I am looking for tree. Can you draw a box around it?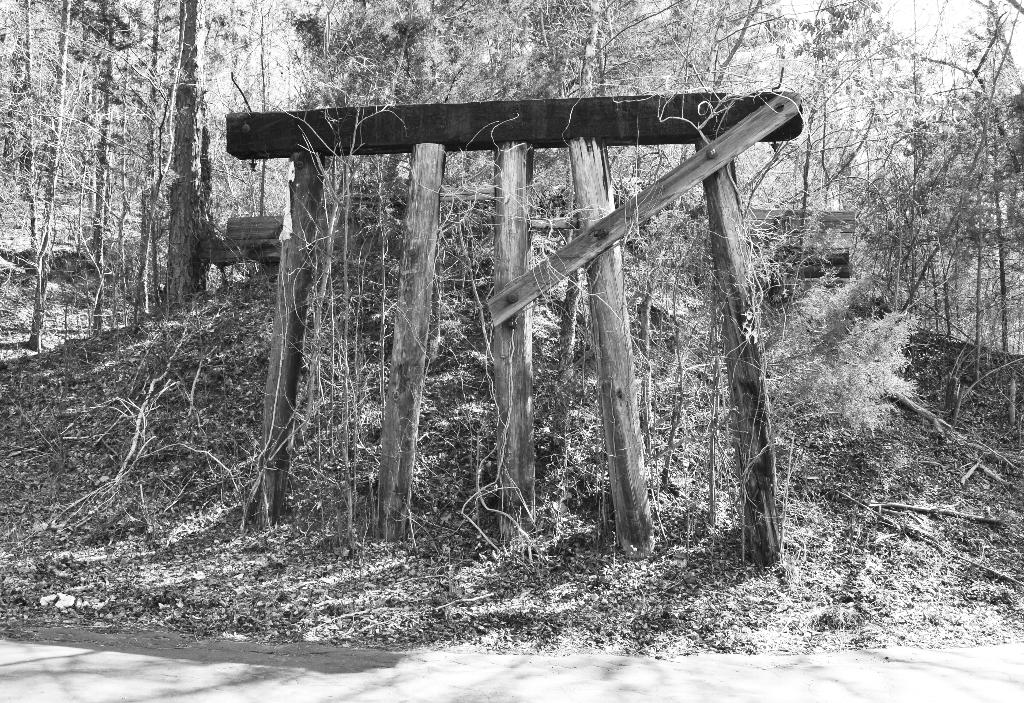
Sure, the bounding box is bbox(164, 0, 198, 307).
